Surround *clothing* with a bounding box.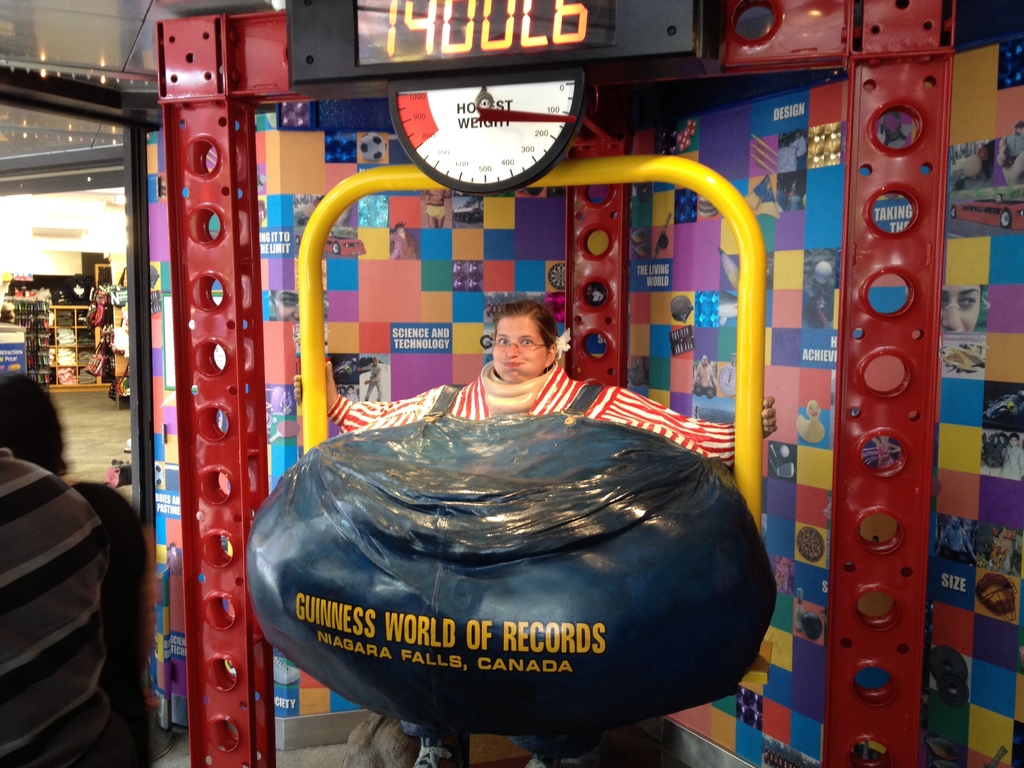
select_region(0, 450, 117, 767).
